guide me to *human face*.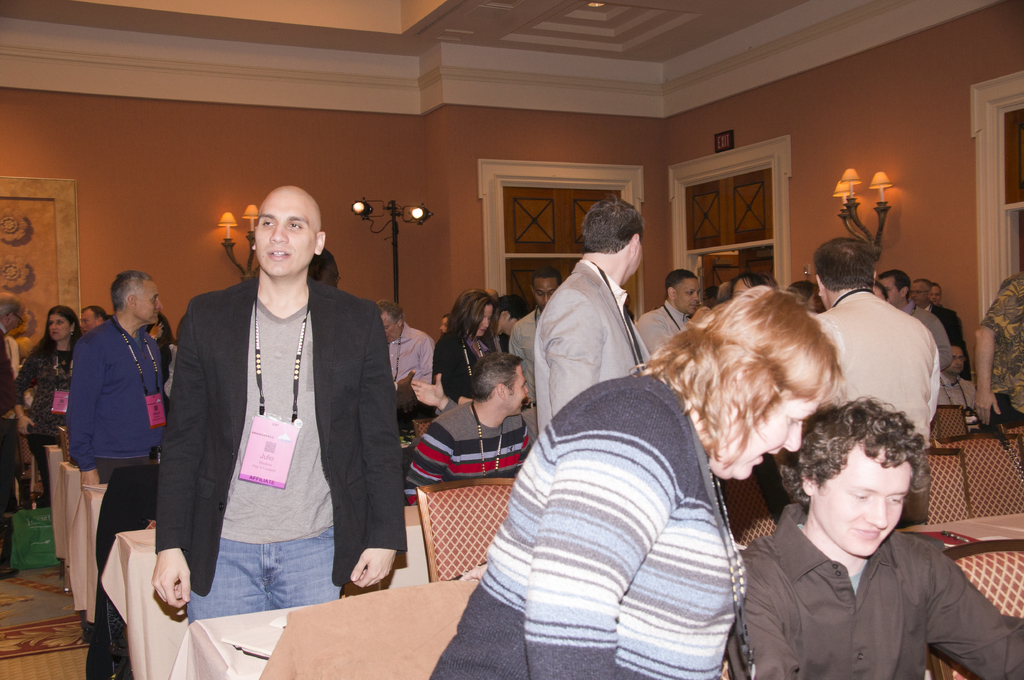
Guidance: l=380, t=310, r=402, b=345.
